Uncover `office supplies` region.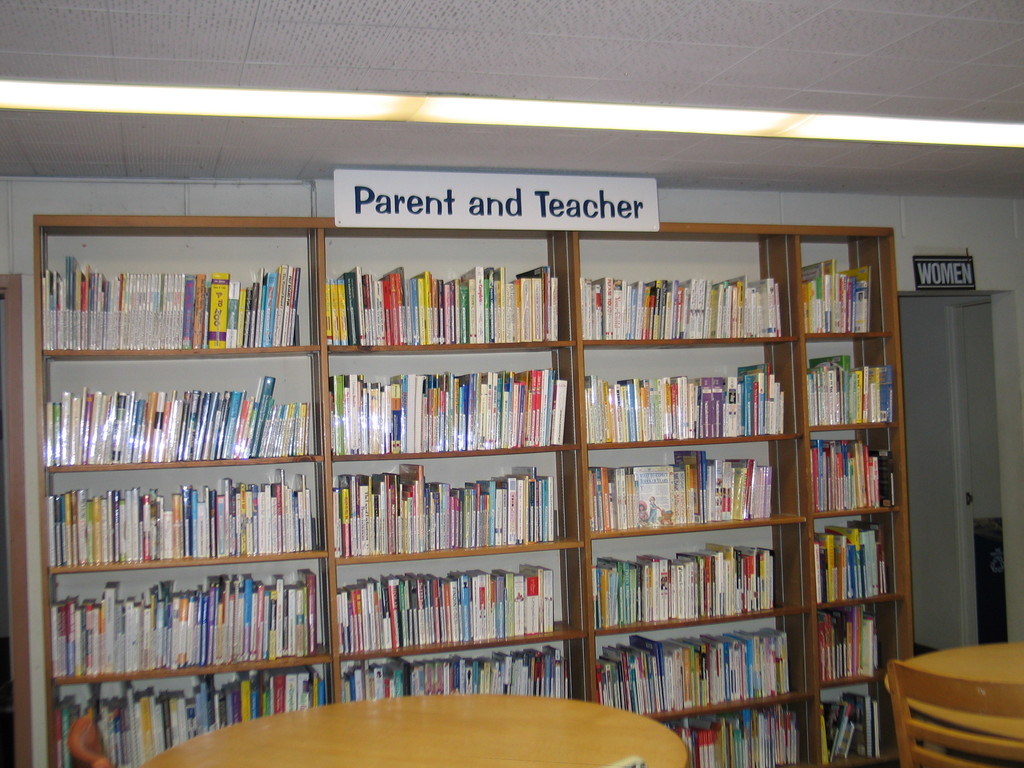
Uncovered: x1=806, y1=518, x2=893, y2=597.
